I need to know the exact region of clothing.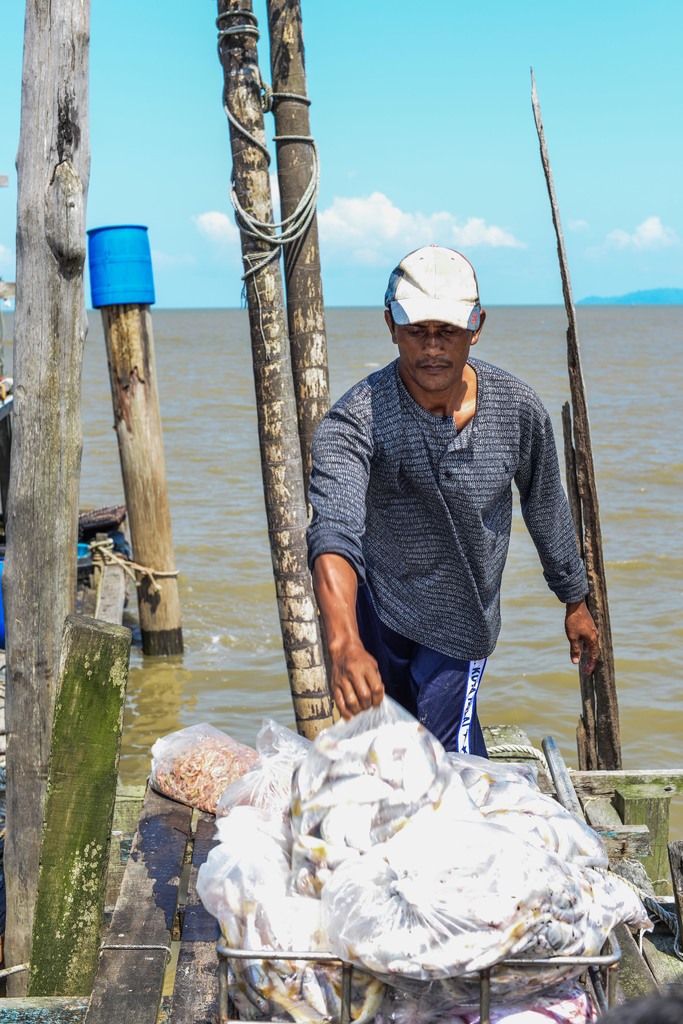
Region: 307 353 580 753.
